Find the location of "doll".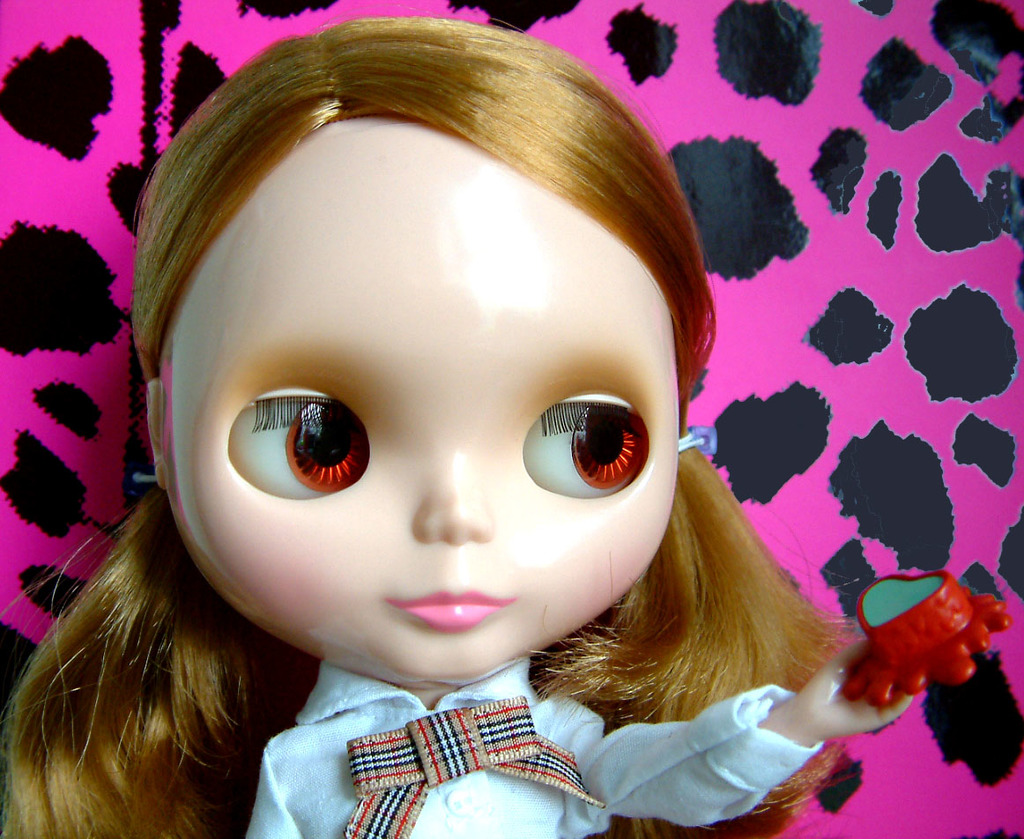
Location: (left=0, top=2, right=1006, bottom=838).
